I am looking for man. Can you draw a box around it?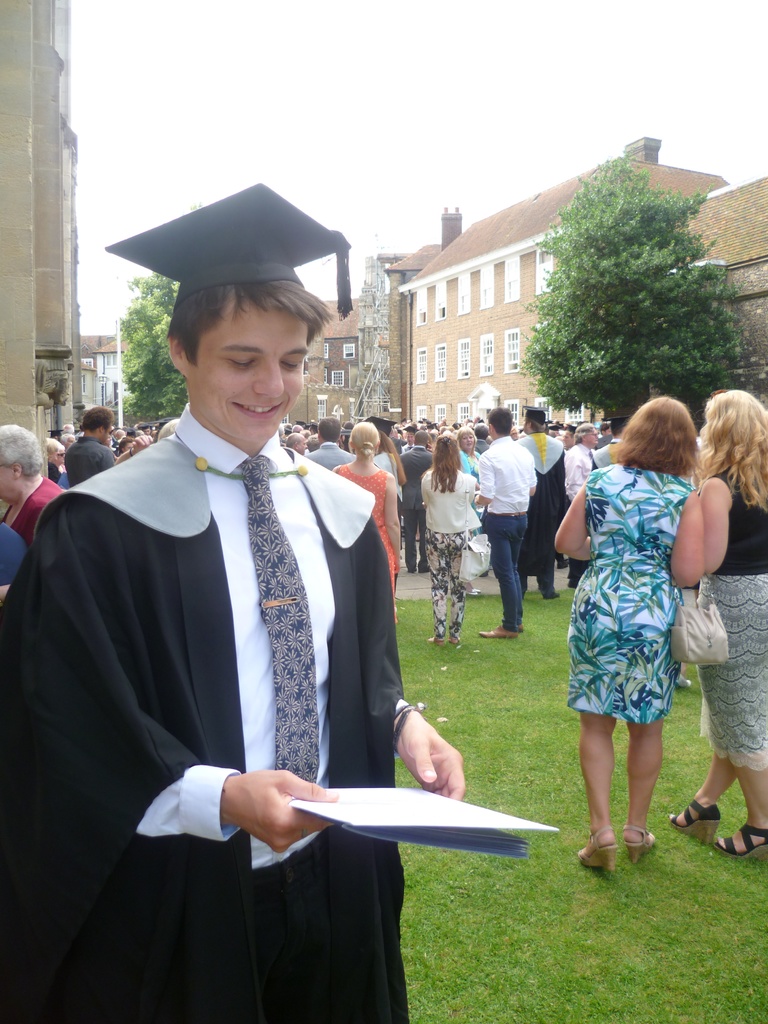
Sure, the bounding box is left=472, top=406, right=536, bottom=641.
